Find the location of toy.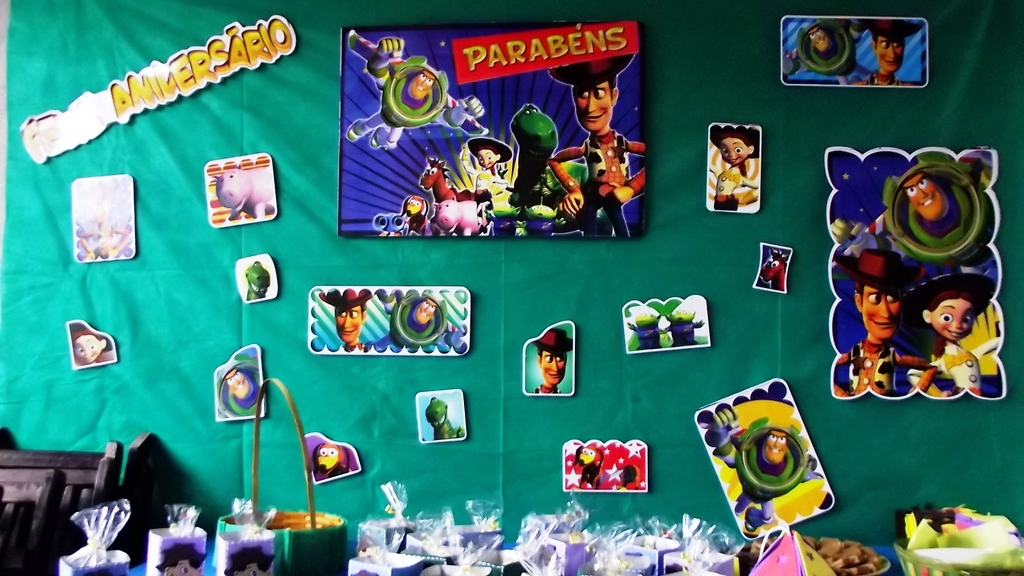
Location: box=[433, 195, 485, 236].
